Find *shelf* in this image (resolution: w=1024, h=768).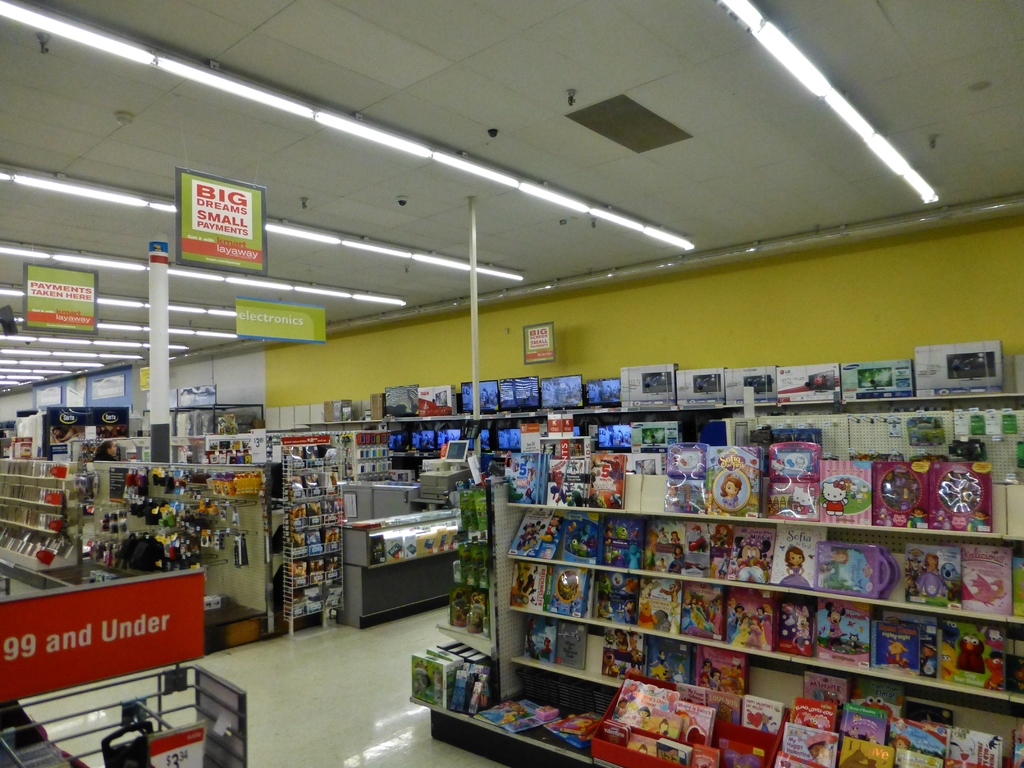
l=394, t=449, r=538, b=493.
